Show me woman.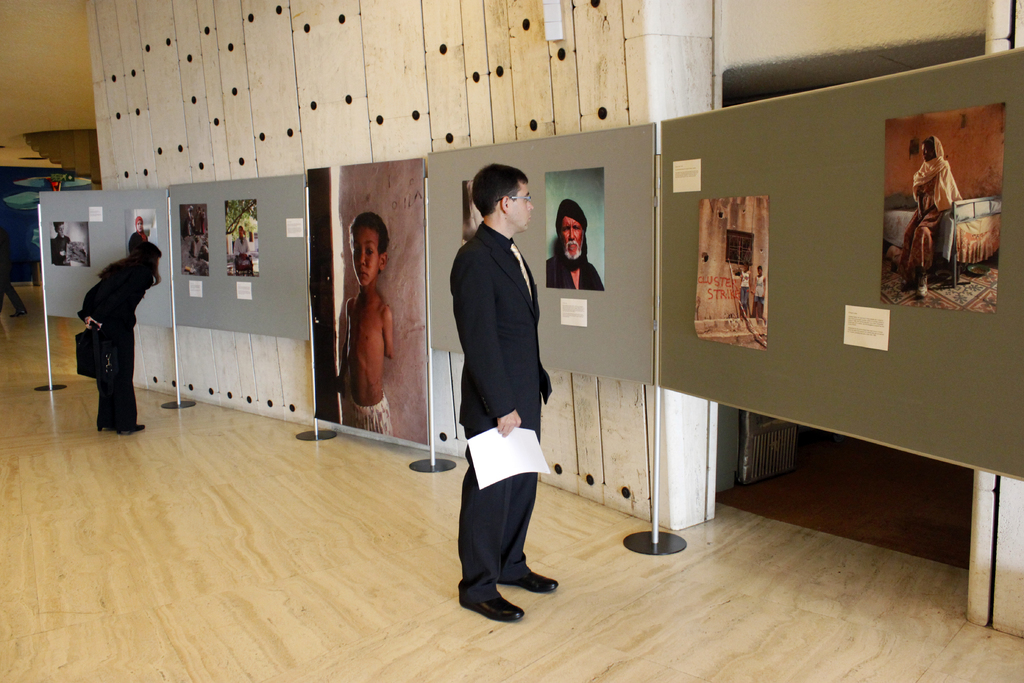
woman is here: 79 238 165 436.
